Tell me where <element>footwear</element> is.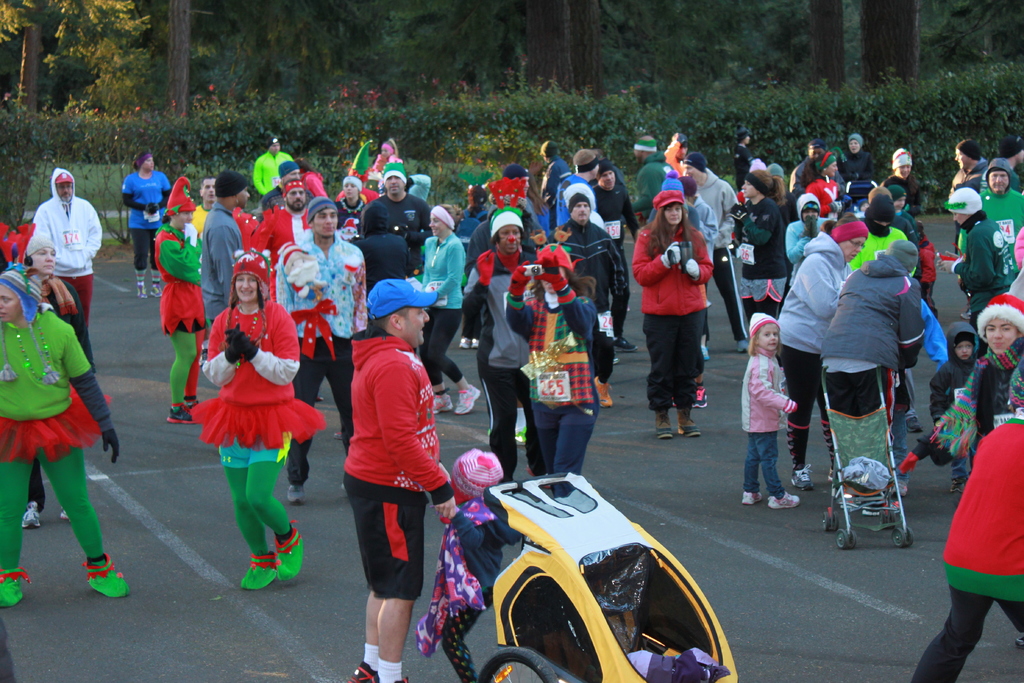
<element>footwear</element> is at left=461, top=387, right=484, bottom=415.
